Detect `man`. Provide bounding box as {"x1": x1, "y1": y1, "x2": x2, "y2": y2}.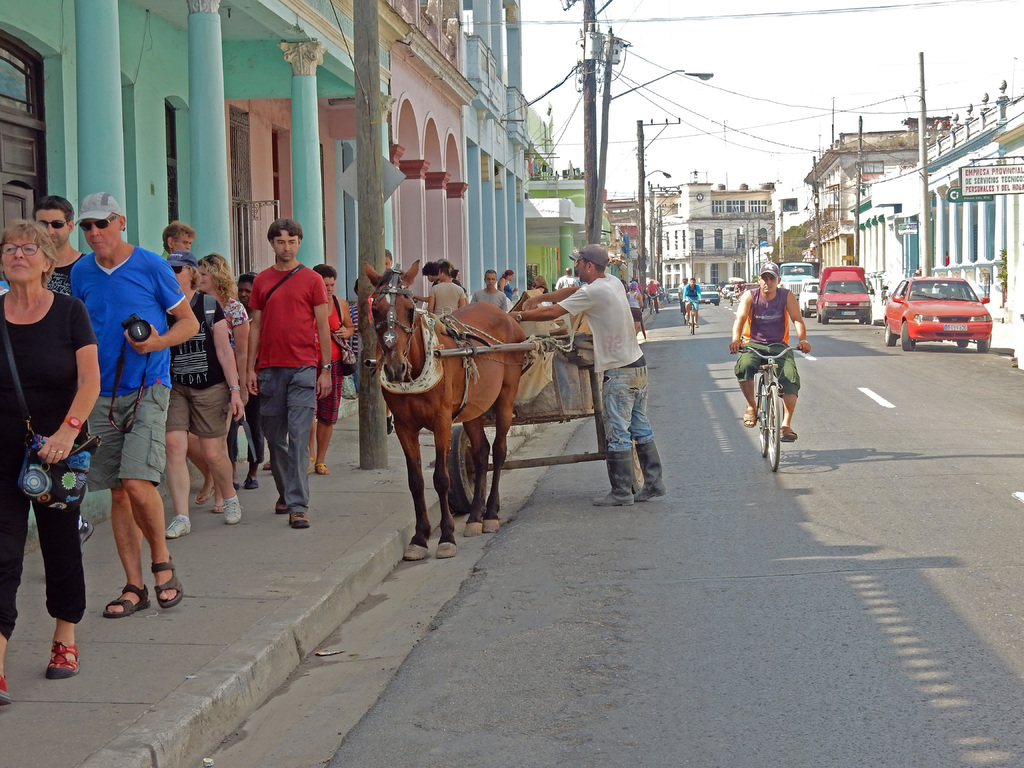
{"x1": 646, "y1": 278, "x2": 661, "y2": 312}.
